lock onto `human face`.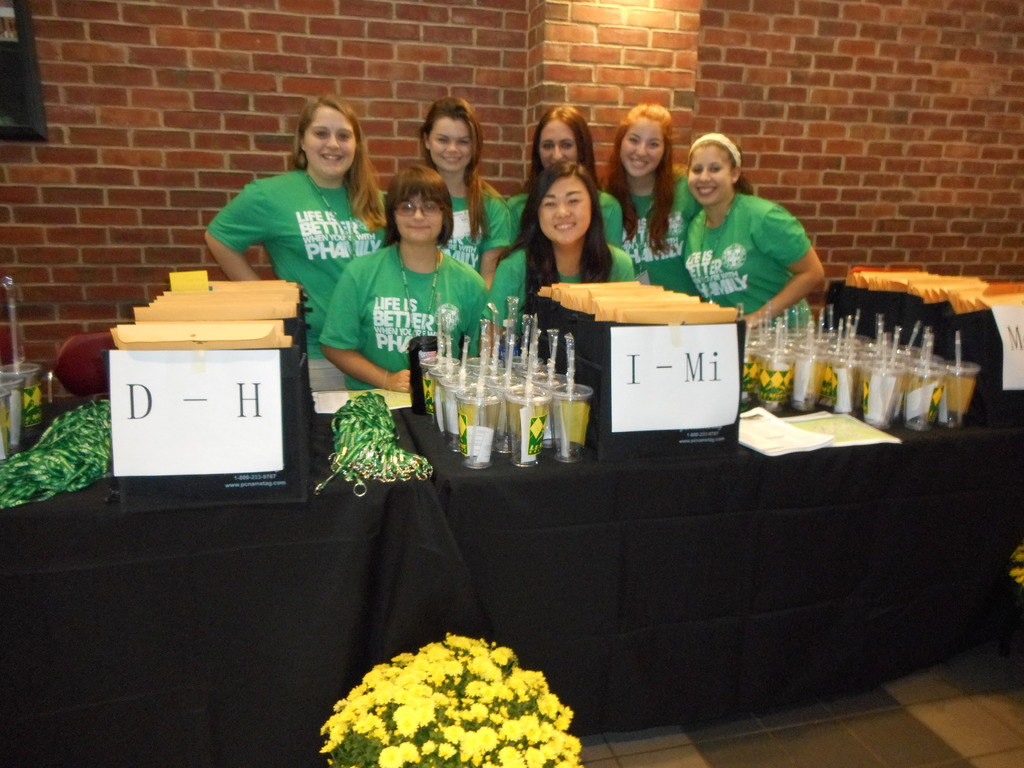
Locked: bbox=(395, 193, 444, 241).
